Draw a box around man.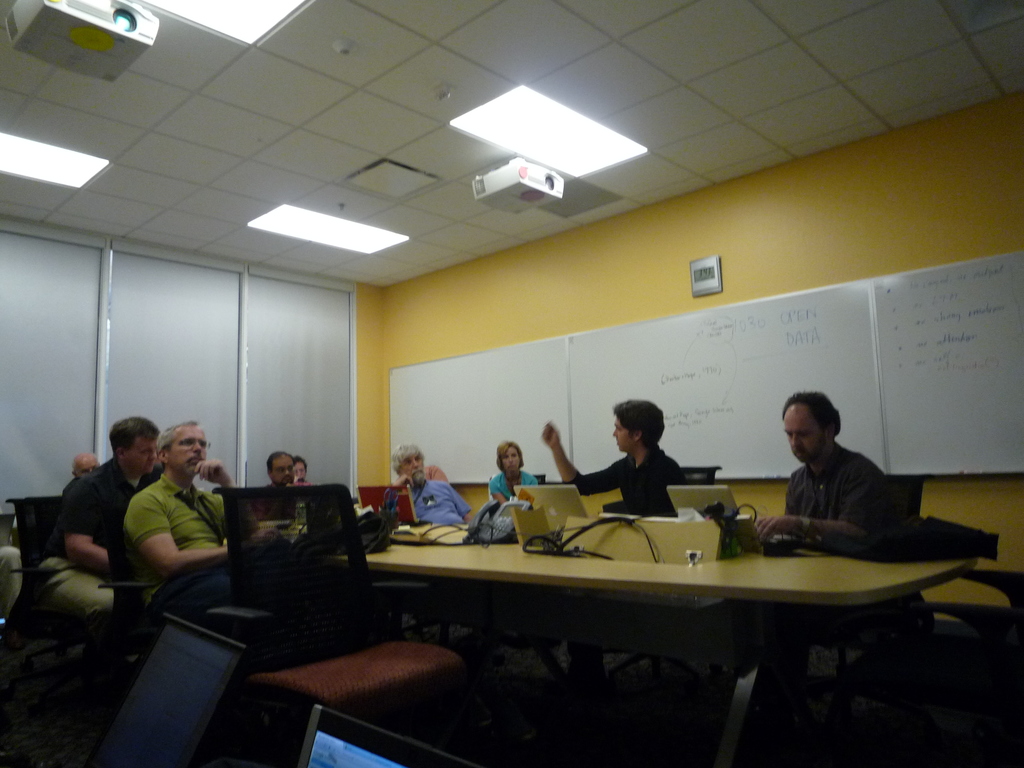
[293, 454, 310, 489].
